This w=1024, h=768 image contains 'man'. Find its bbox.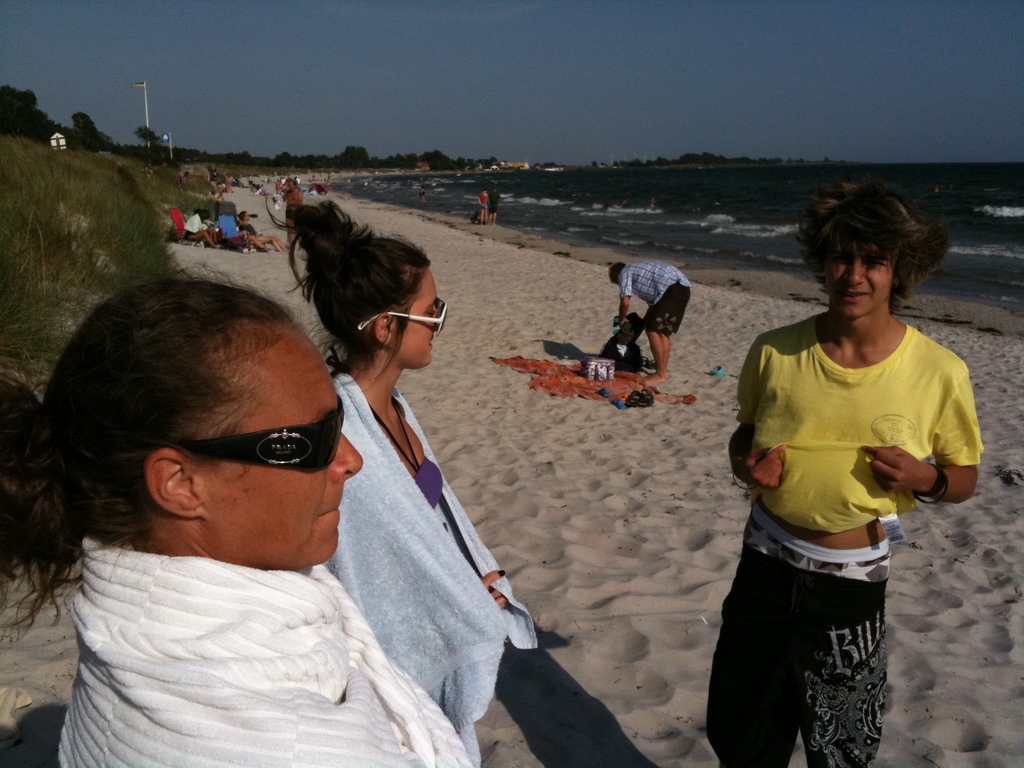
486, 185, 500, 225.
